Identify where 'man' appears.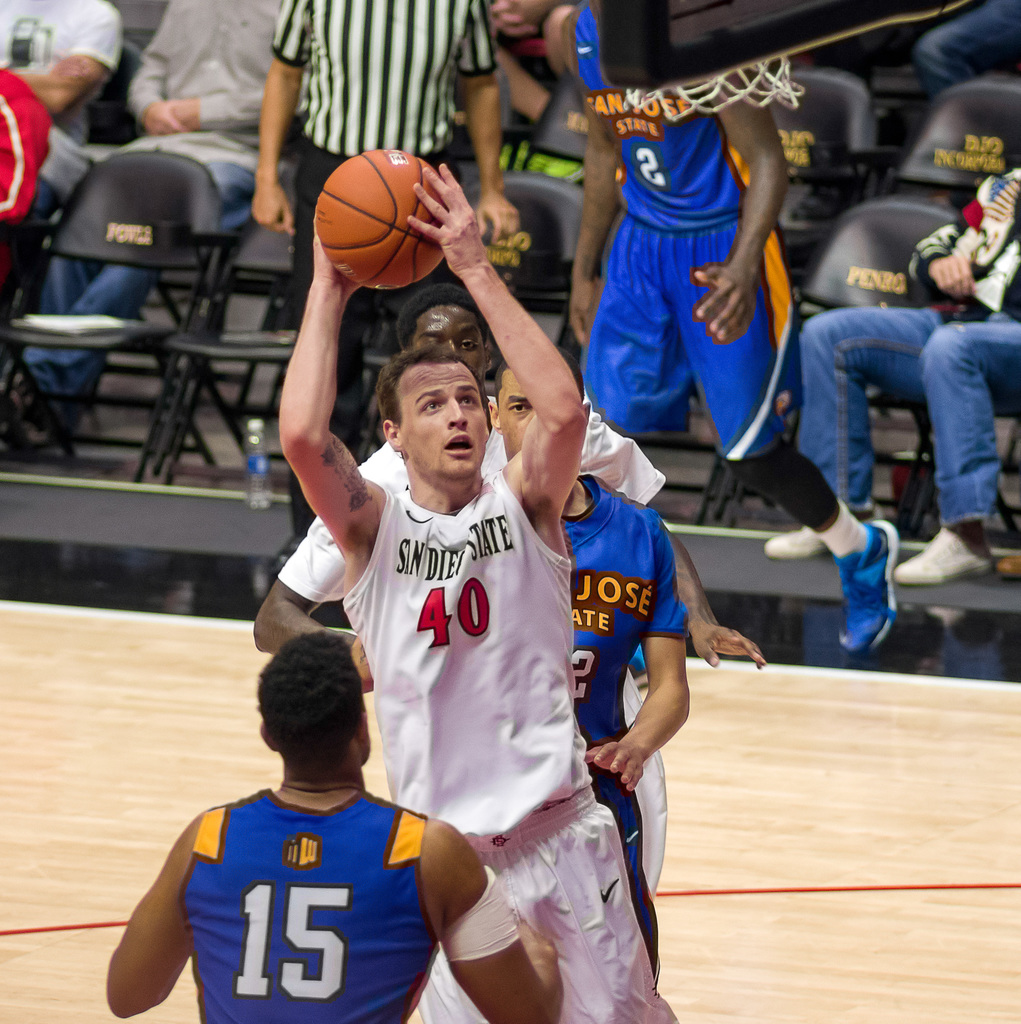
Appears at (237, 0, 527, 590).
